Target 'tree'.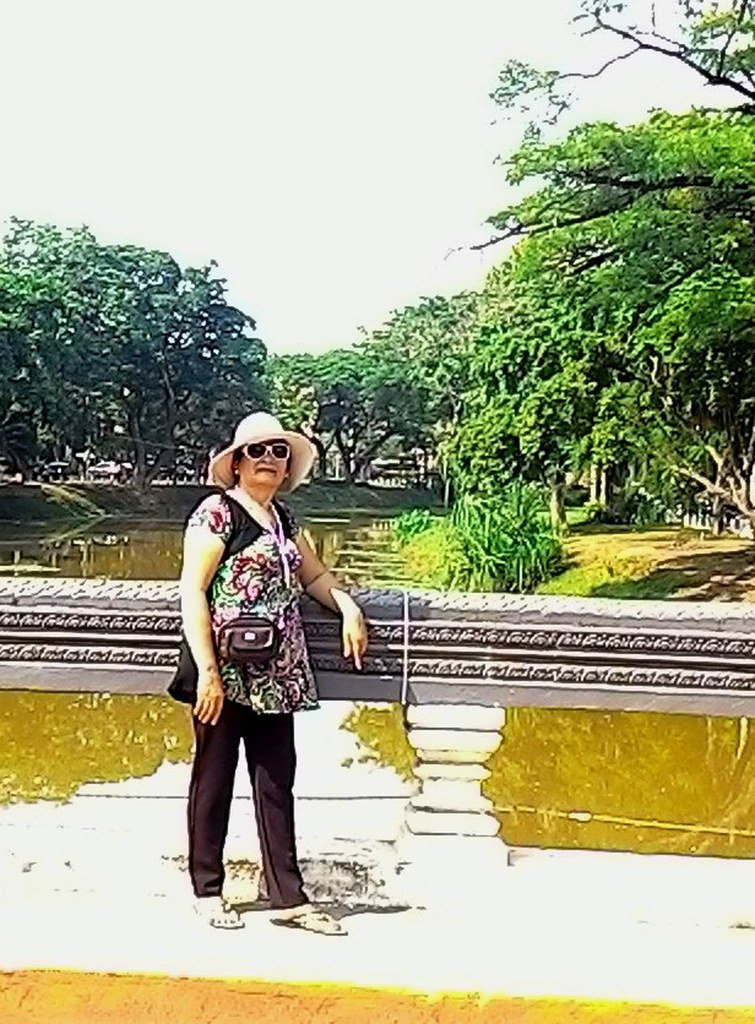
Target region: rect(421, 380, 576, 593).
